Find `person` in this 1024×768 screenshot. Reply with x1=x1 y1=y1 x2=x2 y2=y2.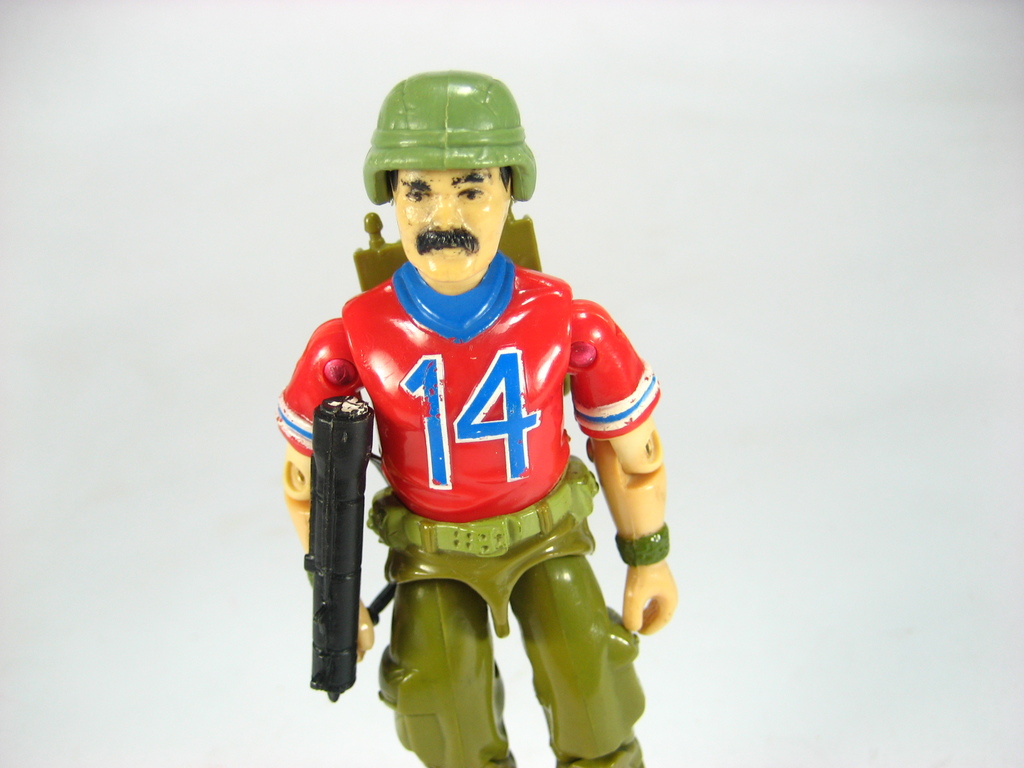
x1=277 y1=72 x2=680 y2=767.
